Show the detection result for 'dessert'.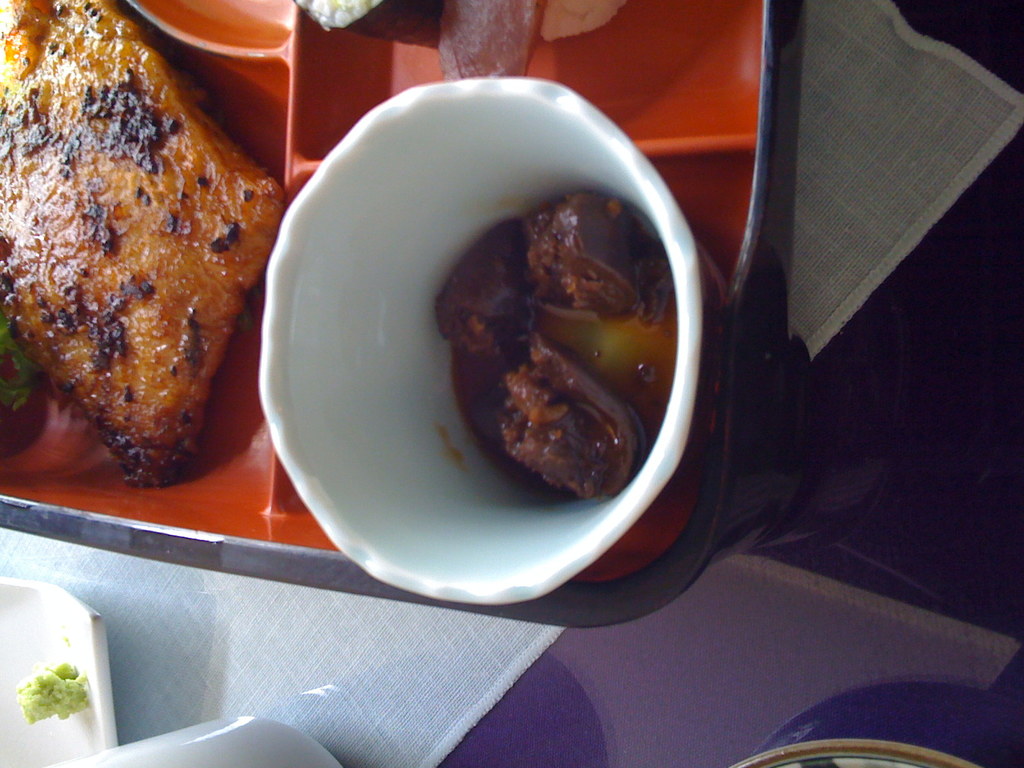
<region>0, 0, 279, 494</region>.
